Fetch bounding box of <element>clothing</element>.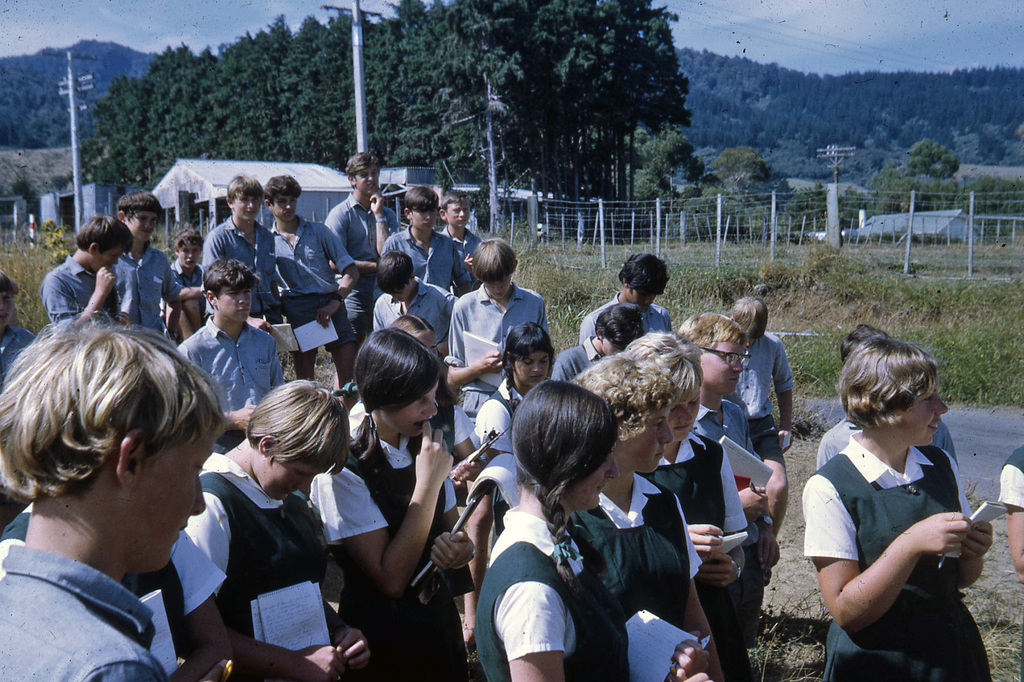
Bbox: [x1=998, y1=445, x2=1023, y2=509].
